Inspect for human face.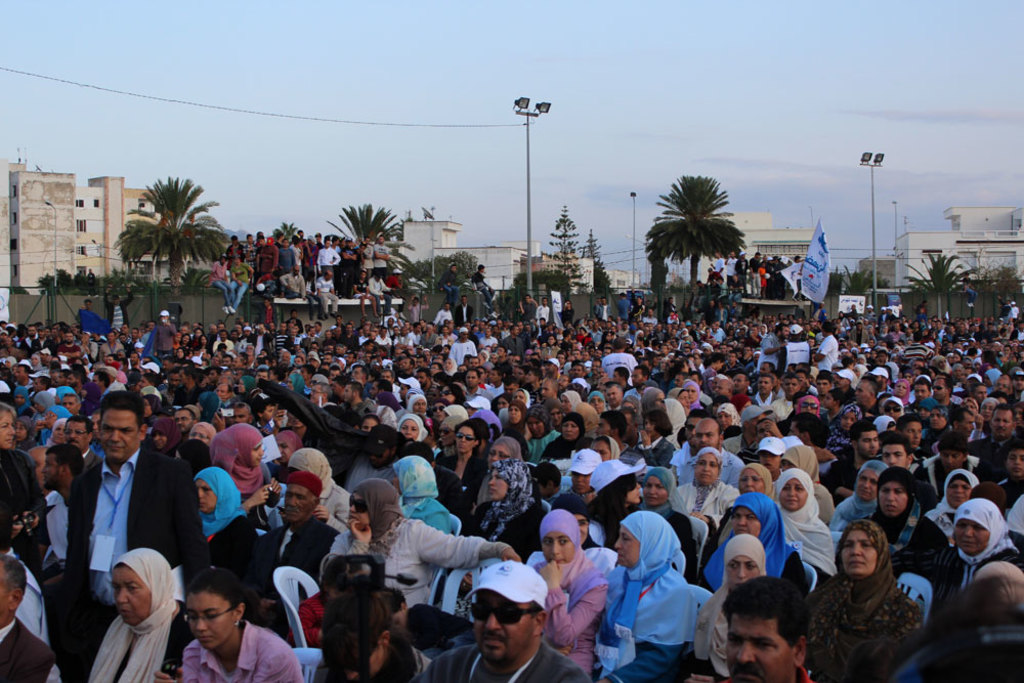
Inspection: 779/459/796/472.
